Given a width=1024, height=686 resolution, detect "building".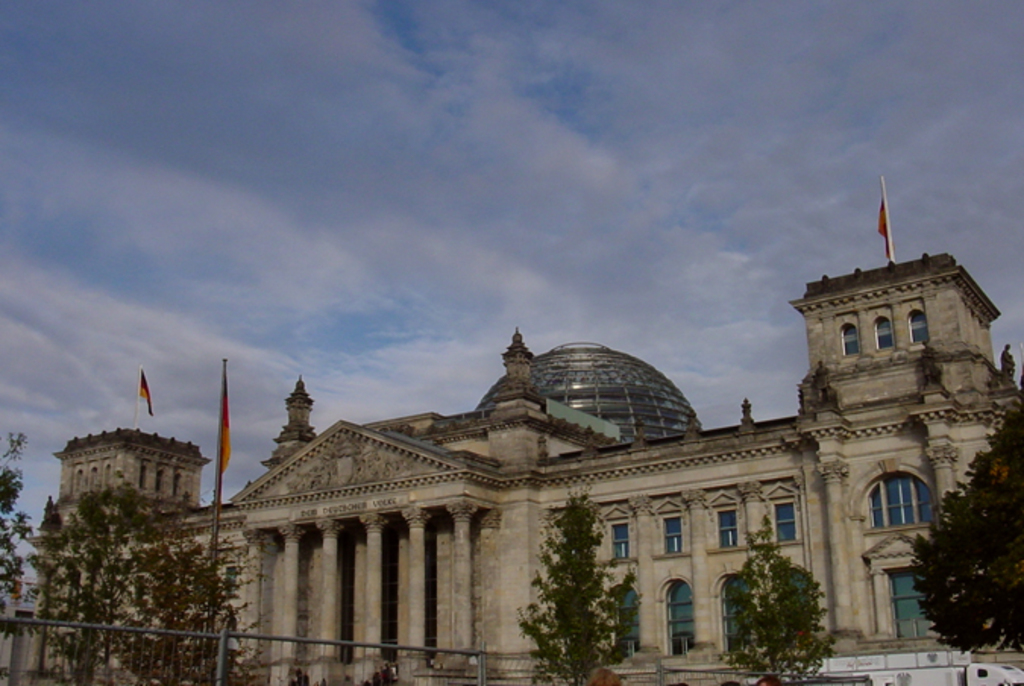
20/175/1022/684.
